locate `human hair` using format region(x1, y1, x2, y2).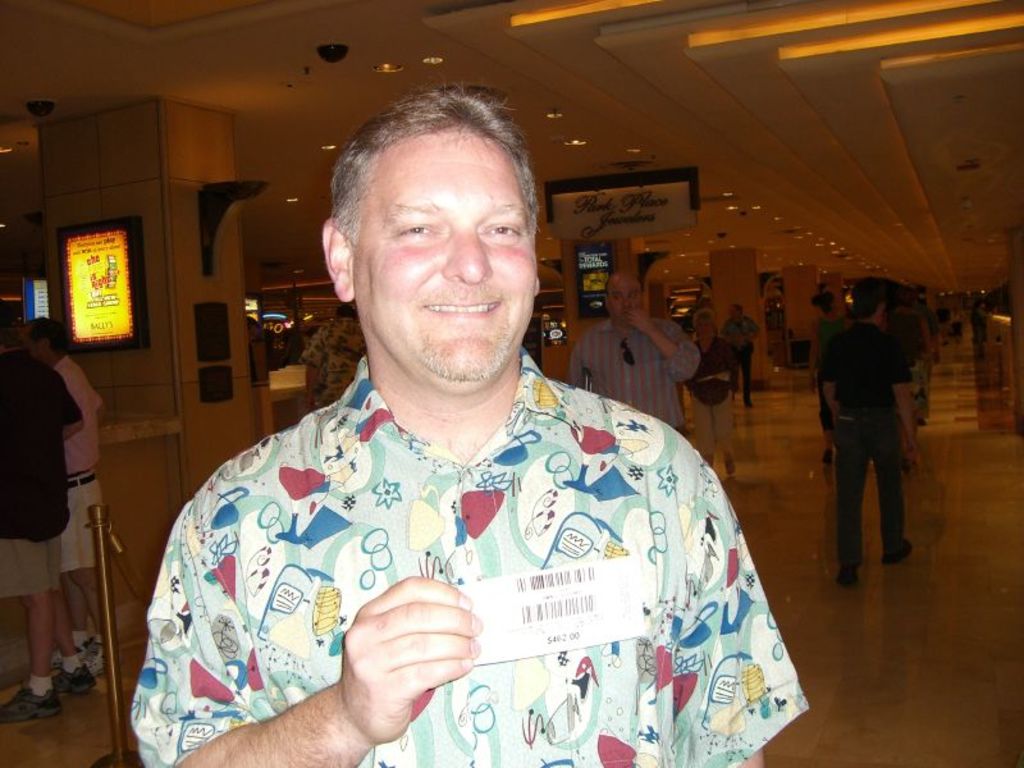
region(0, 305, 23, 349).
